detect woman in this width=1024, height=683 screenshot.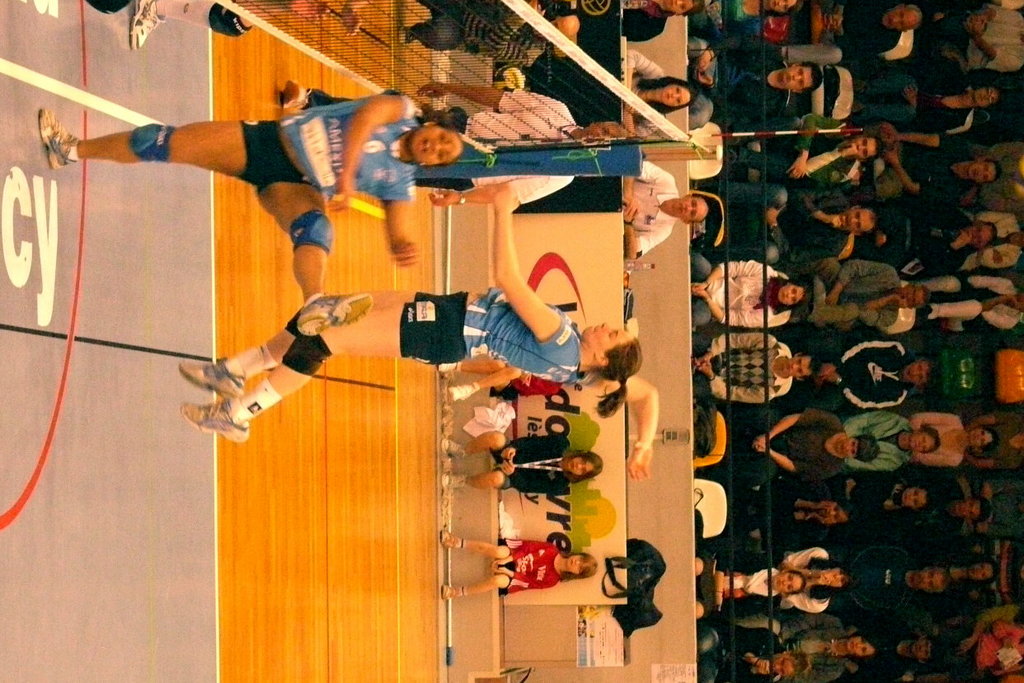
Detection: region(441, 428, 604, 494).
